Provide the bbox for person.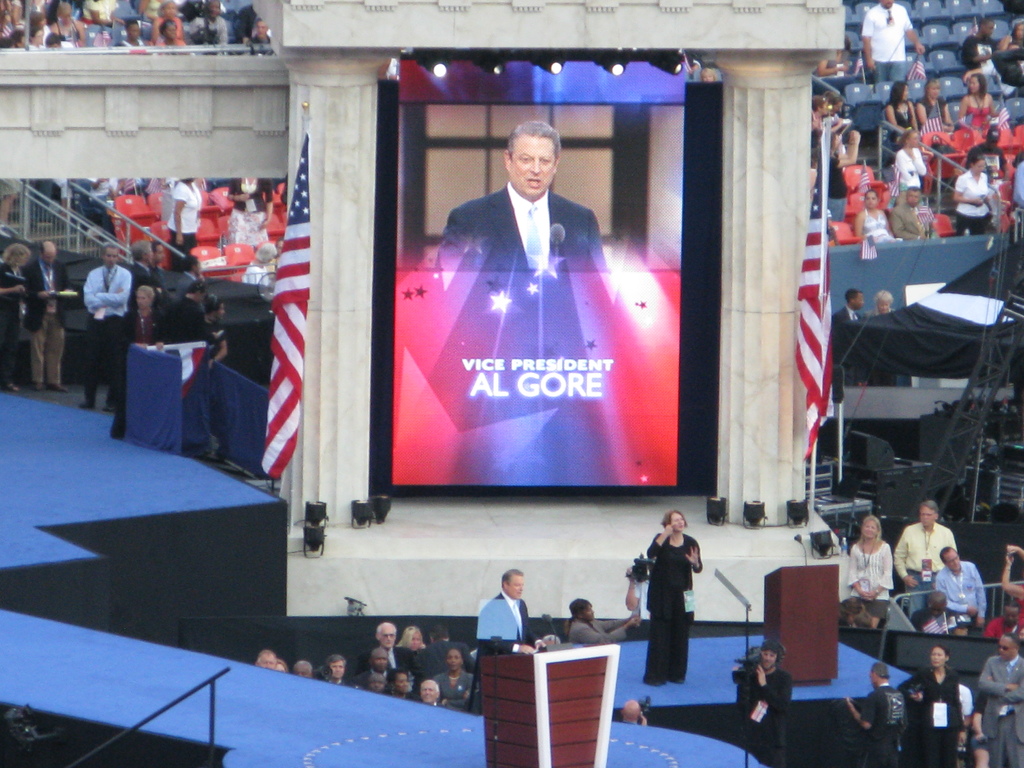
region(17, 237, 79, 388).
